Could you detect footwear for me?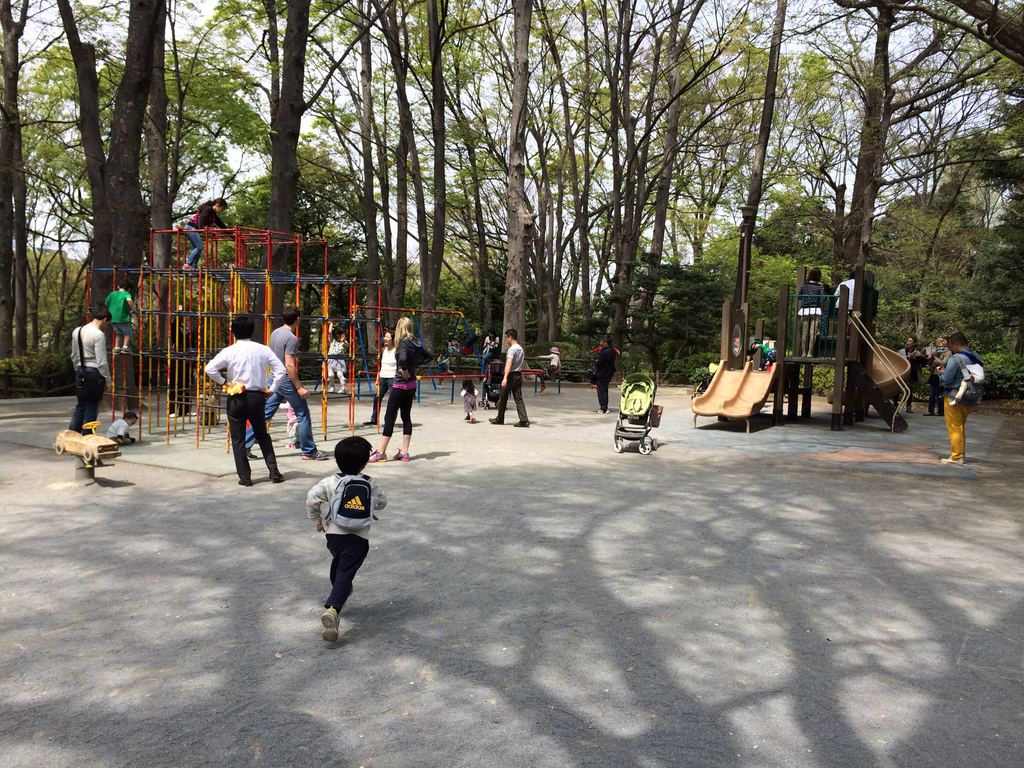
Detection result: pyautogui.locateOnScreen(287, 441, 301, 450).
